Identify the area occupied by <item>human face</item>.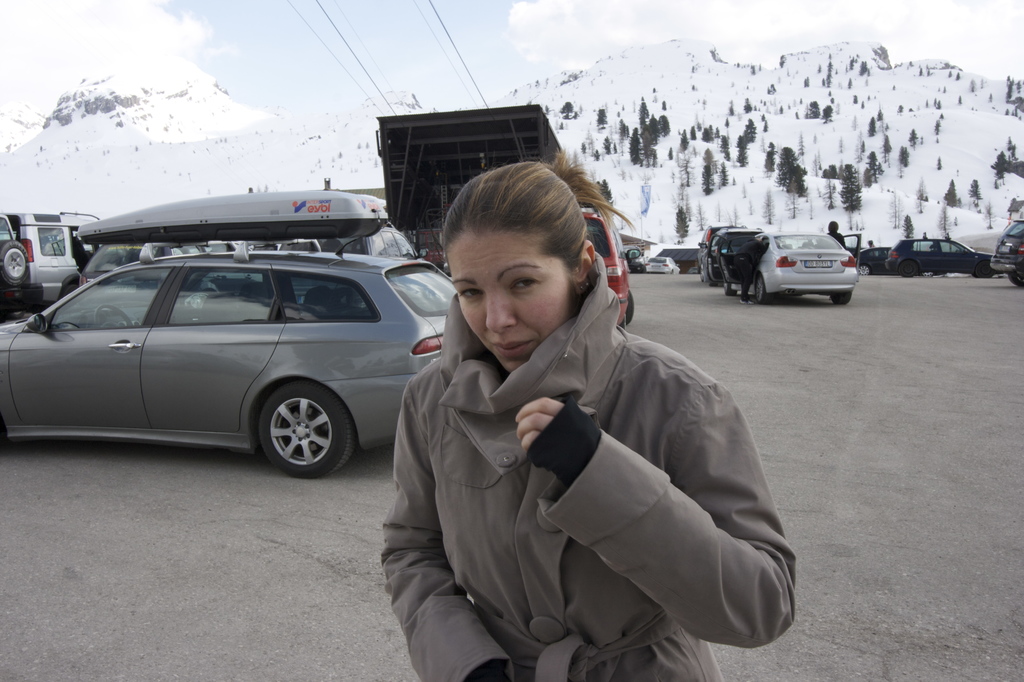
Area: bbox=(452, 226, 569, 372).
